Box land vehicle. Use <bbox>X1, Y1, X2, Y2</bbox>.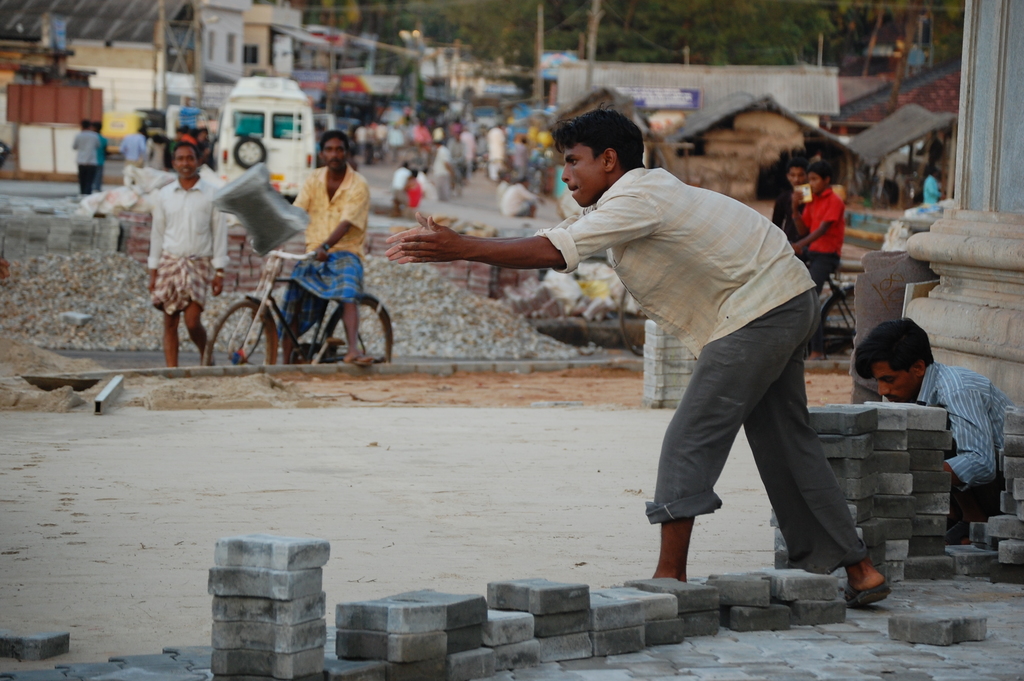
<bbox>214, 72, 319, 202</bbox>.
